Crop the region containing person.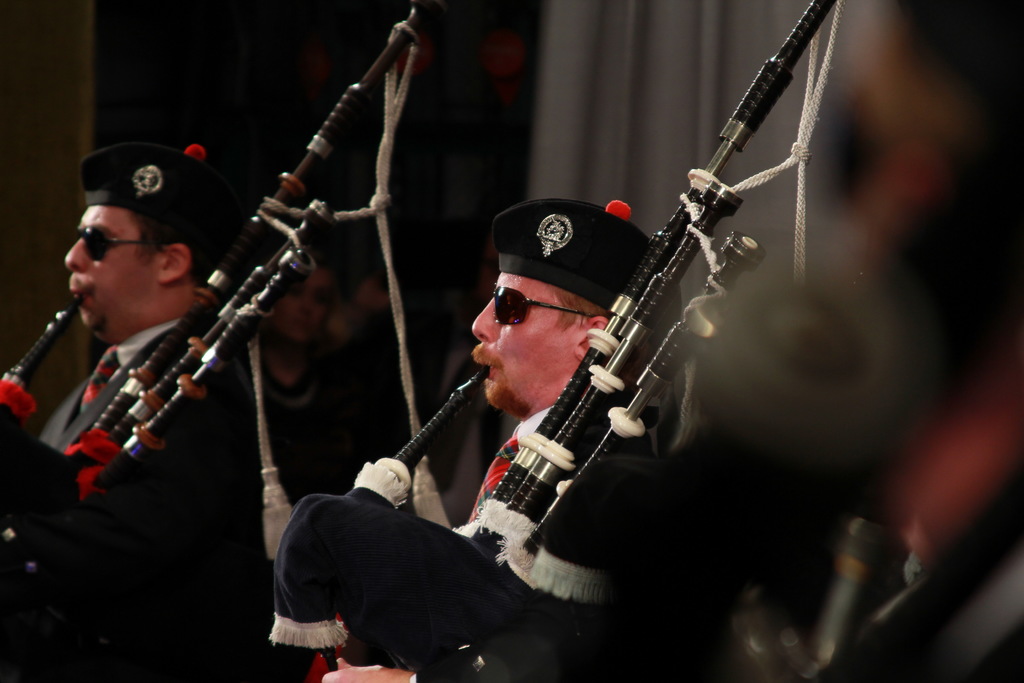
Crop region: [left=2, top=144, right=296, bottom=682].
